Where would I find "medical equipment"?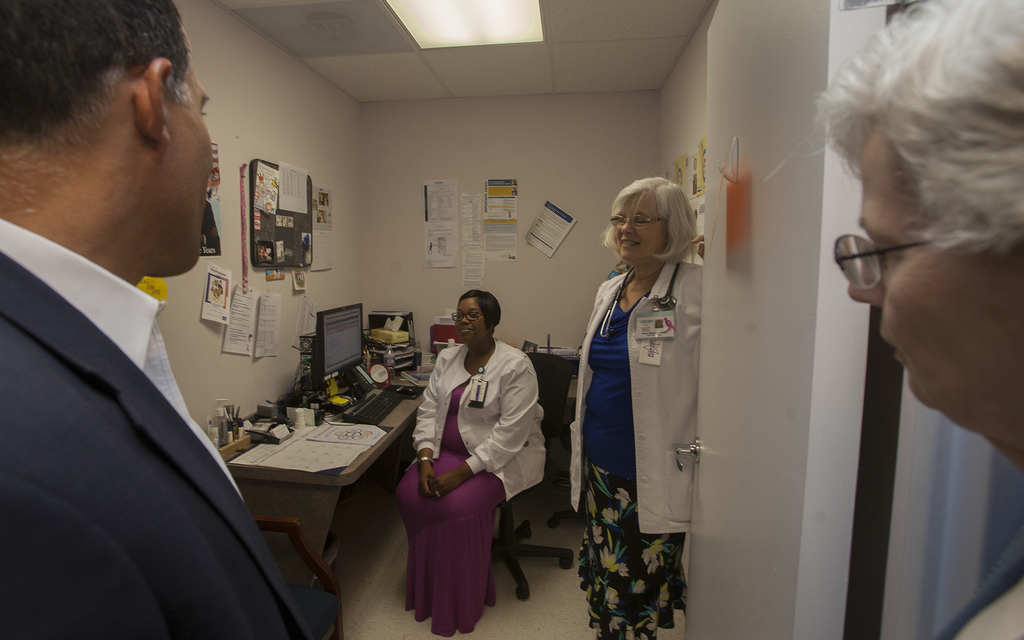
At rect(600, 262, 680, 337).
